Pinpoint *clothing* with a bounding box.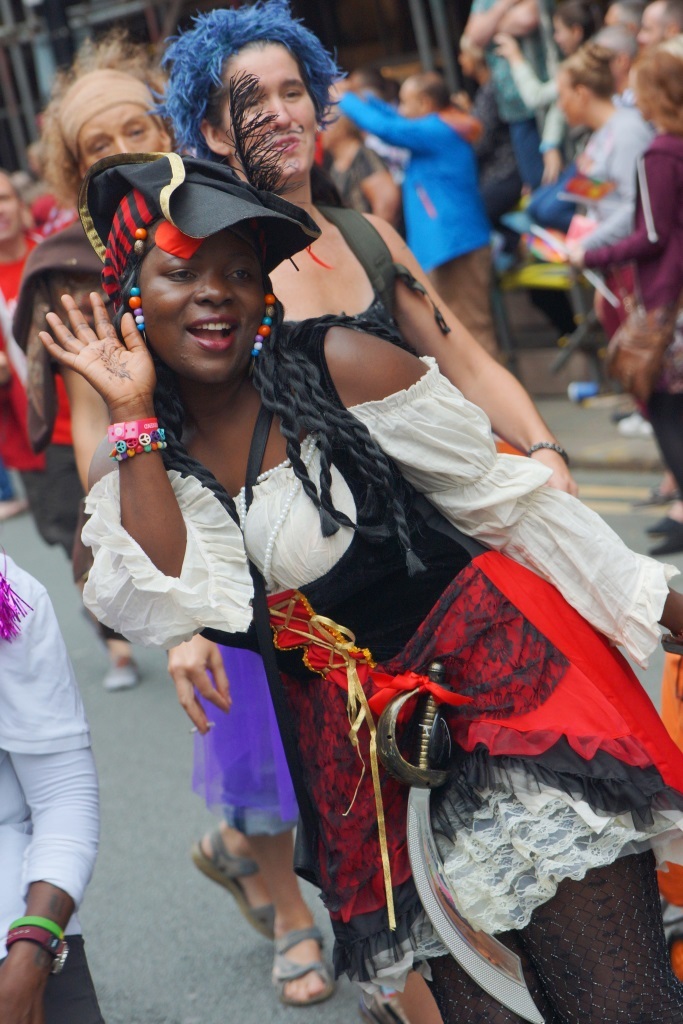
locate(0, 555, 102, 1023).
